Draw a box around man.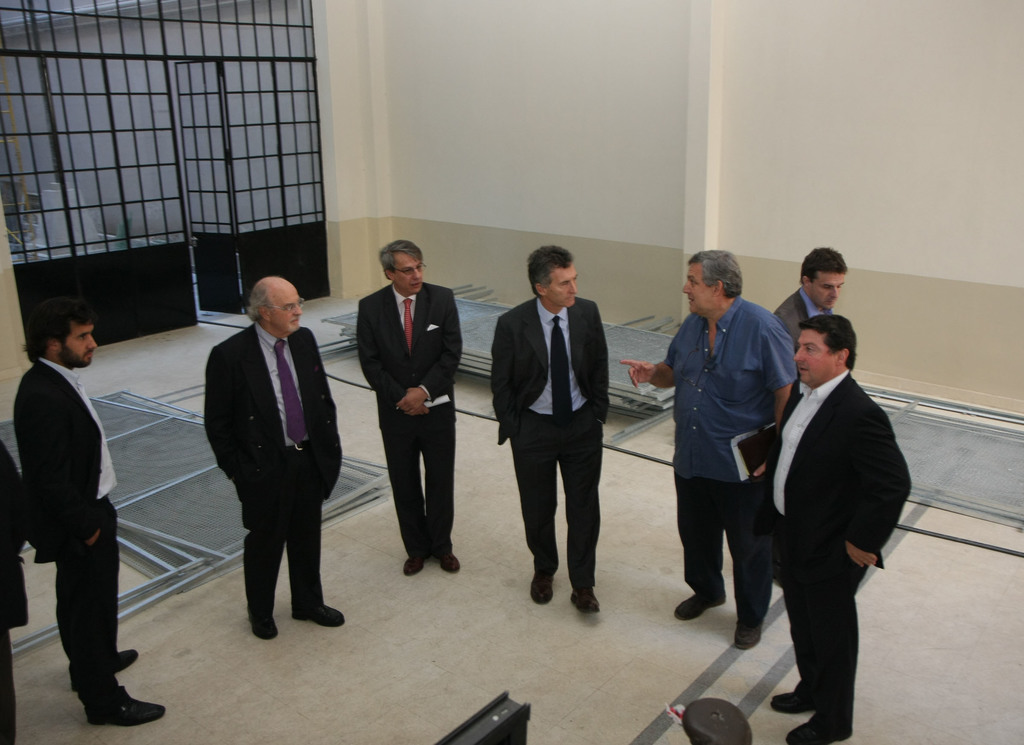
0/438/29/744.
